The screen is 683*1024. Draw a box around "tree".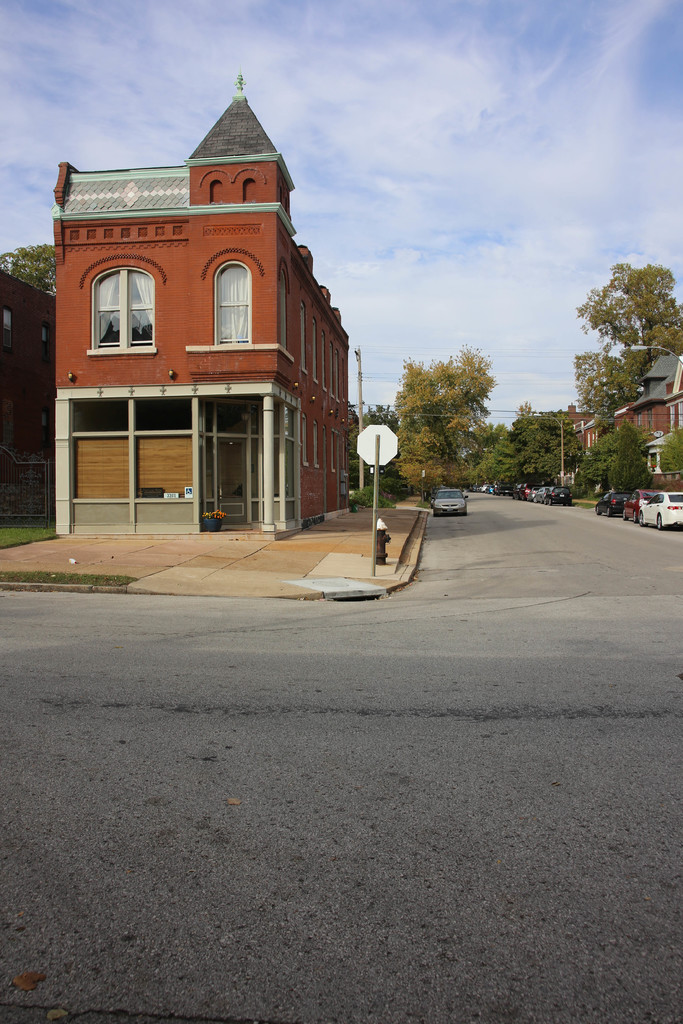
[0,239,59,298].
